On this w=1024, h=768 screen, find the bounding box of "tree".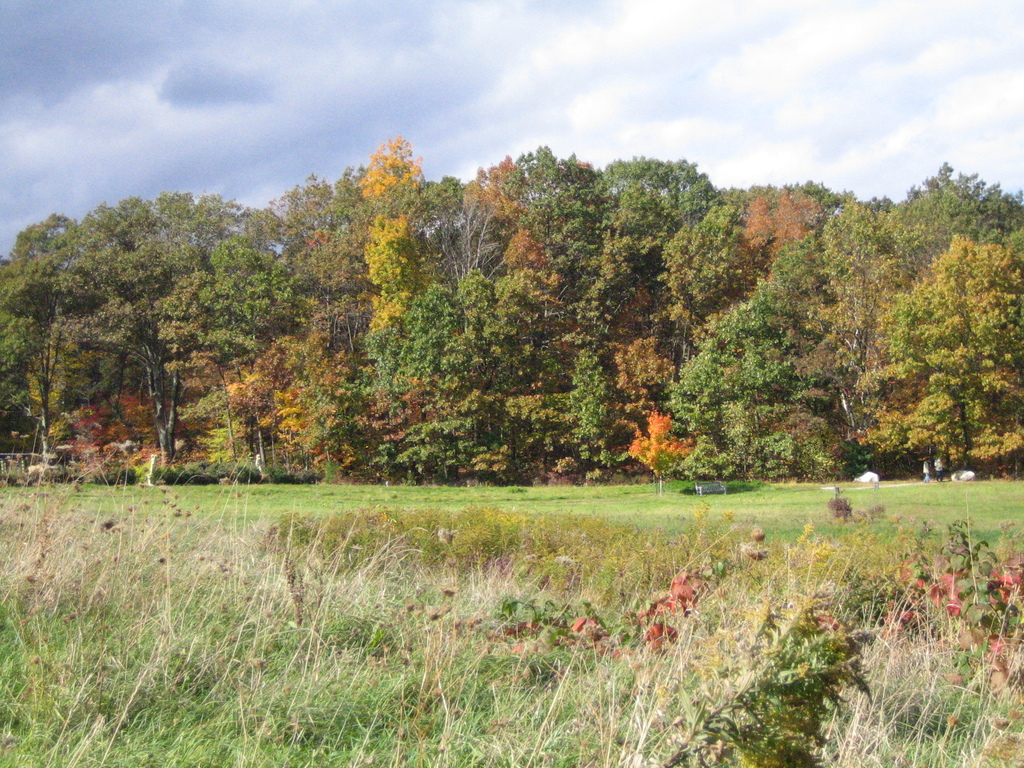
Bounding box: 272 179 351 354.
